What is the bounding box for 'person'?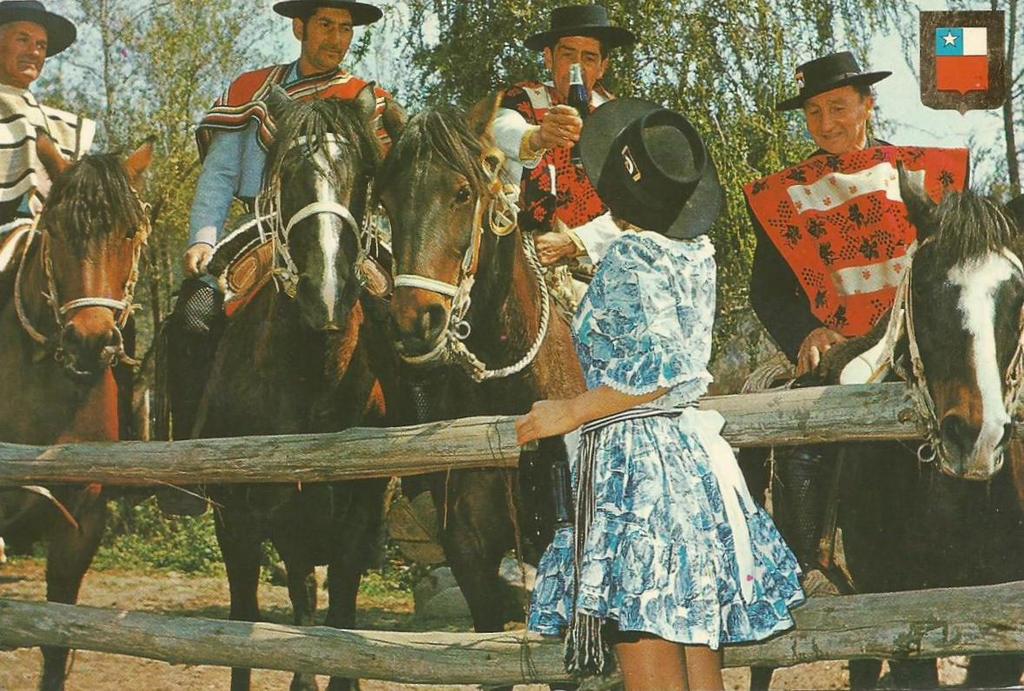
0/0/99/258.
